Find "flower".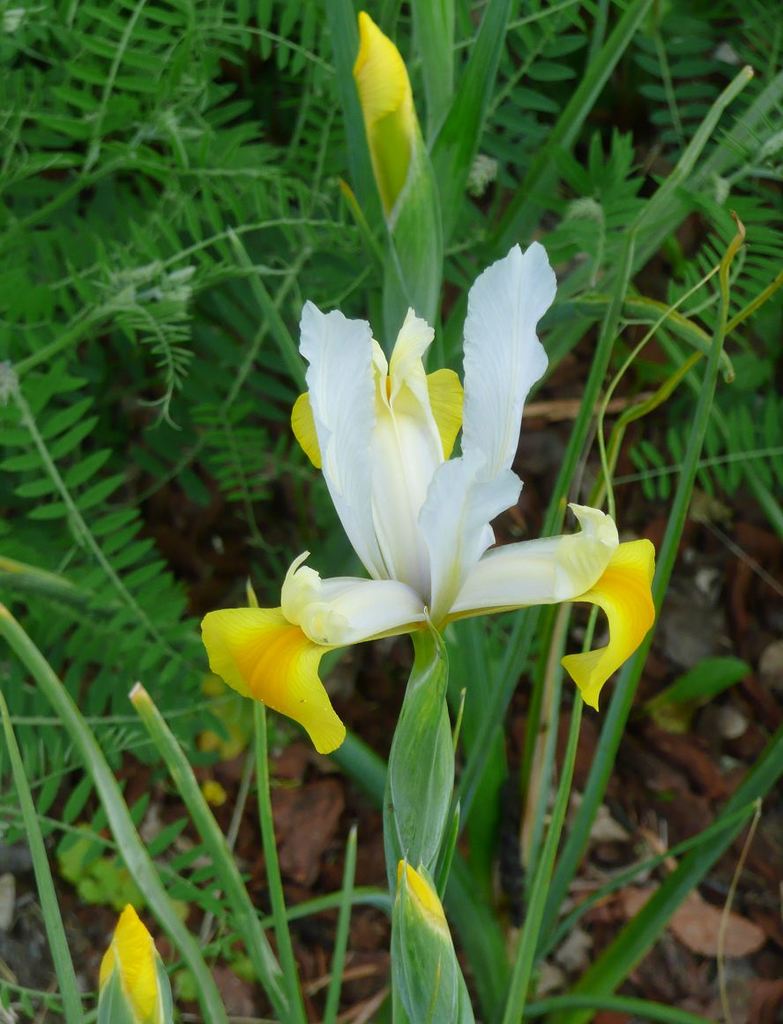
{"left": 277, "top": 256, "right": 637, "bottom": 706}.
